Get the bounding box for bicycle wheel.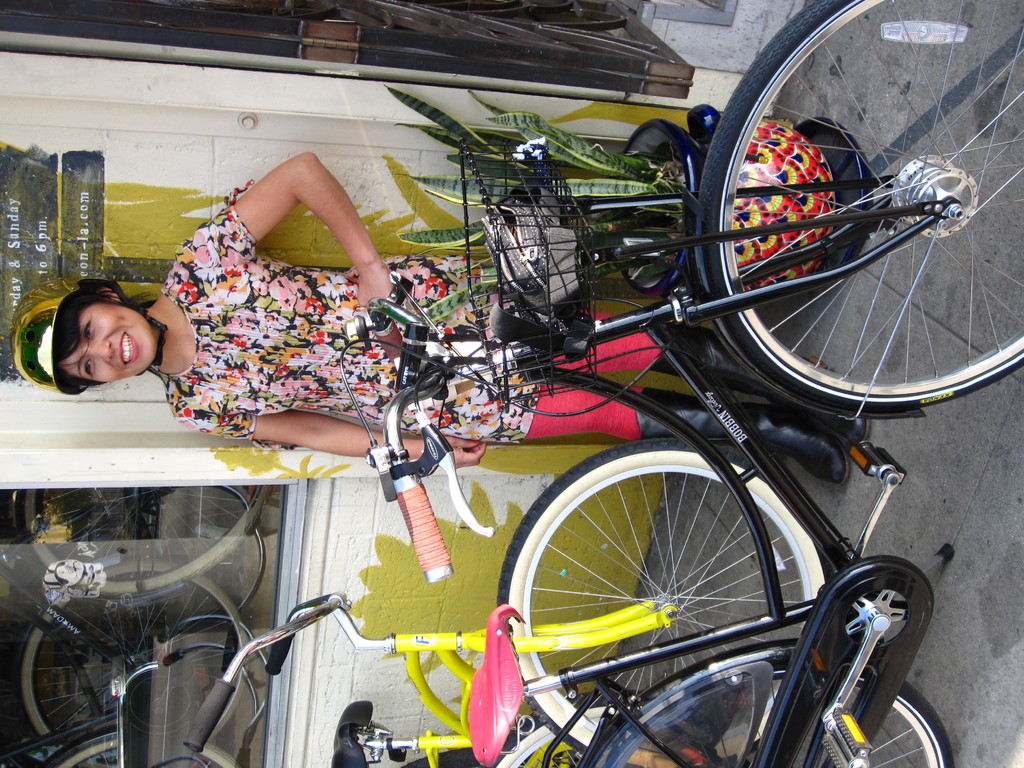
x1=598, y1=630, x2=957, y2=767.
